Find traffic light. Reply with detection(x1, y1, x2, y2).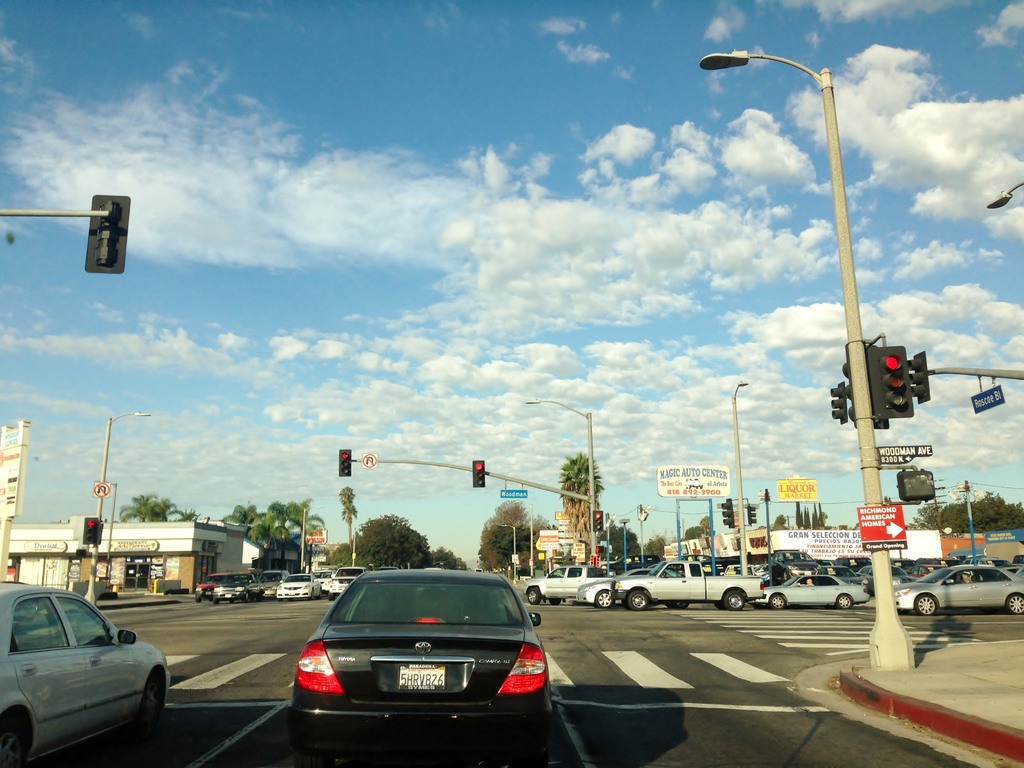
detection(83, 517, 98, 544).
